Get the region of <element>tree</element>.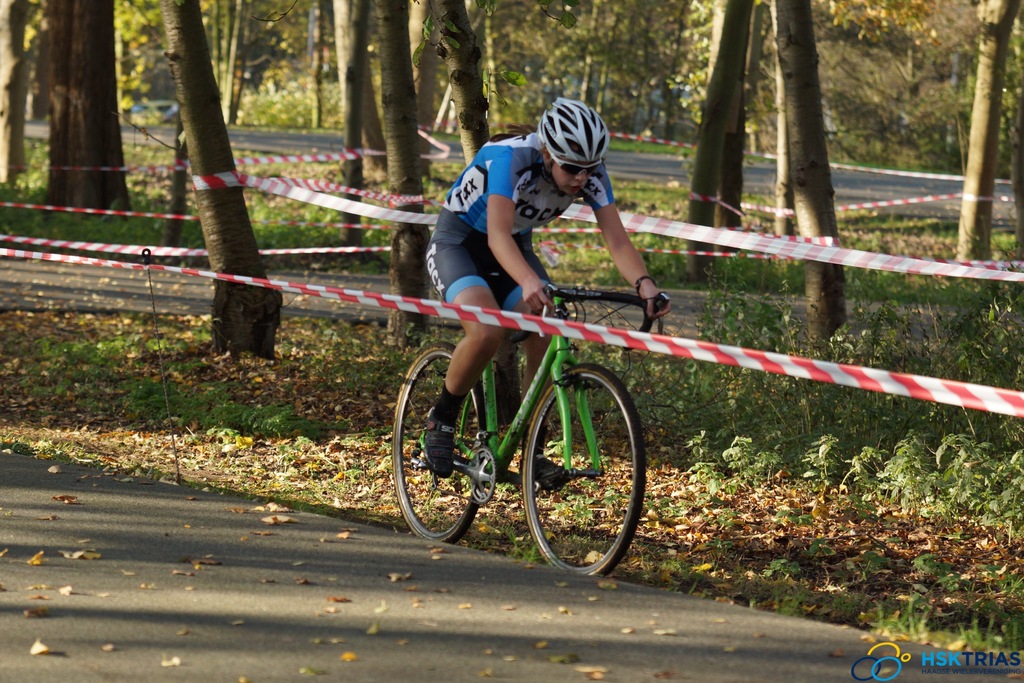
81:9:358:354.
